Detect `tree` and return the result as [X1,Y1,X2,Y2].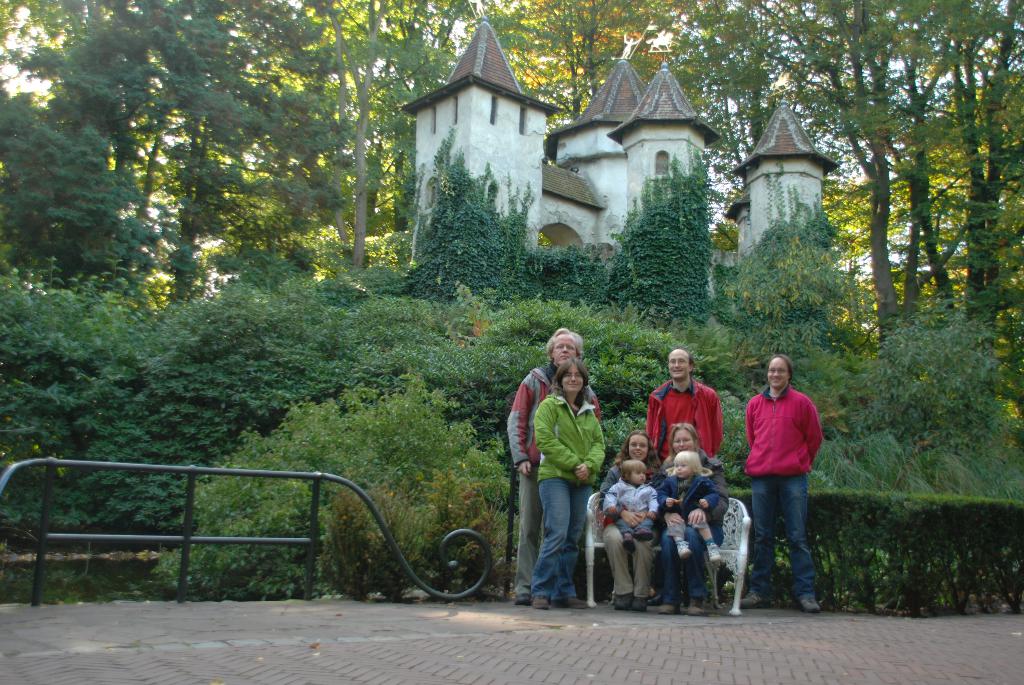
[193,0,475,287].
